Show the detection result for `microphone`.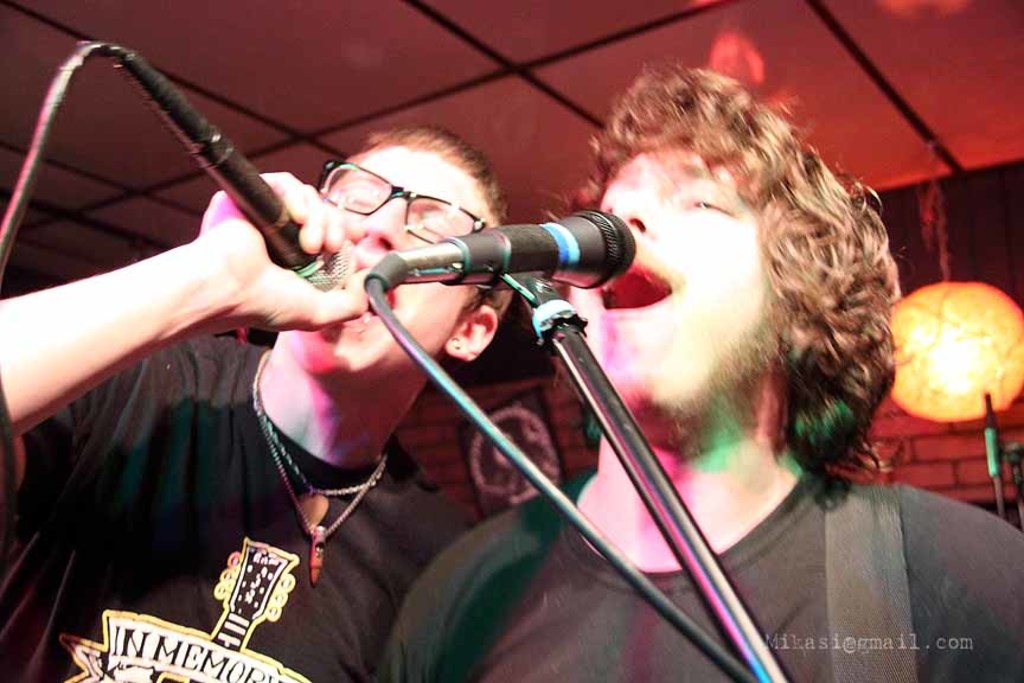
[103, 32, 364, 302].
